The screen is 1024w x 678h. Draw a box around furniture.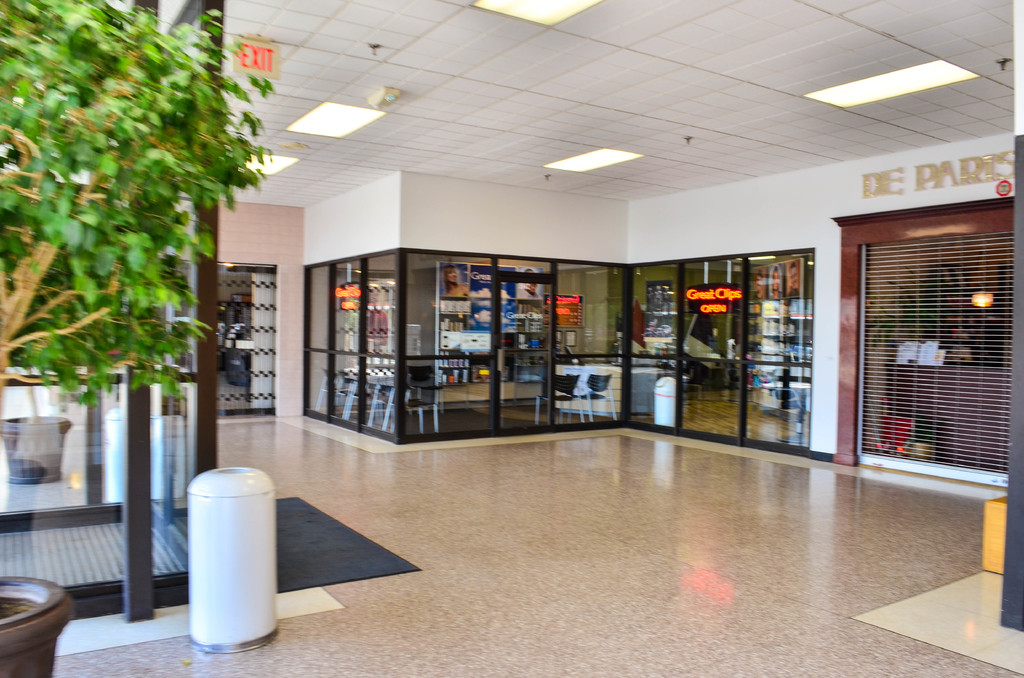
535,371,584,424.
